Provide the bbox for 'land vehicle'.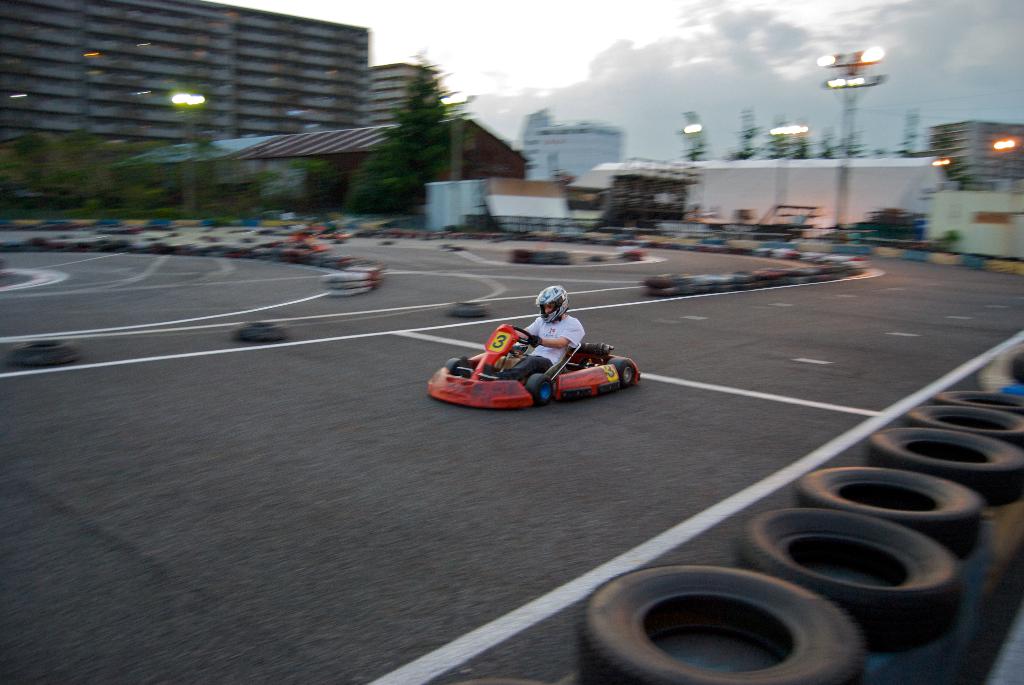
bbox=[236, 319, 289, 346].
